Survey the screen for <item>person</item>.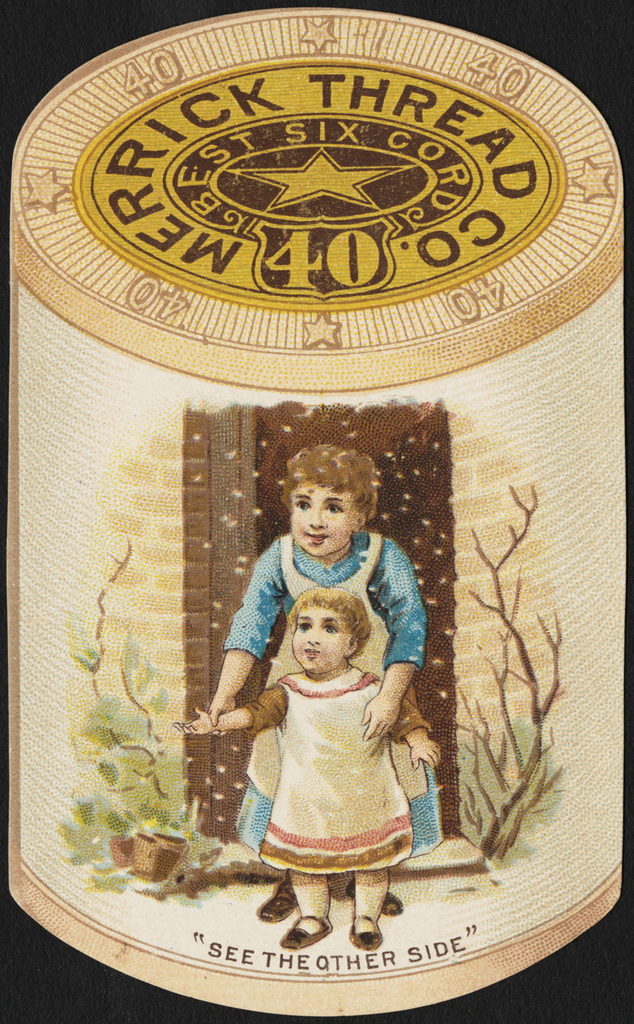
Survey found: (x1=164, y1=583, x2=441, y2=950).
